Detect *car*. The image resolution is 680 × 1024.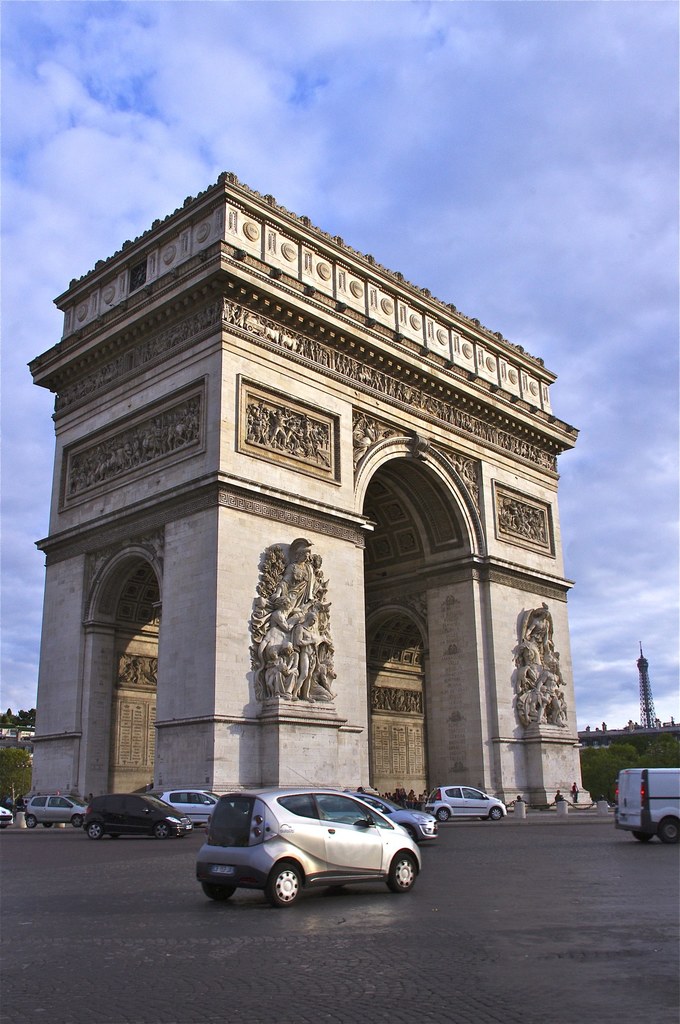
BBox(0, 801, 12, 820).
